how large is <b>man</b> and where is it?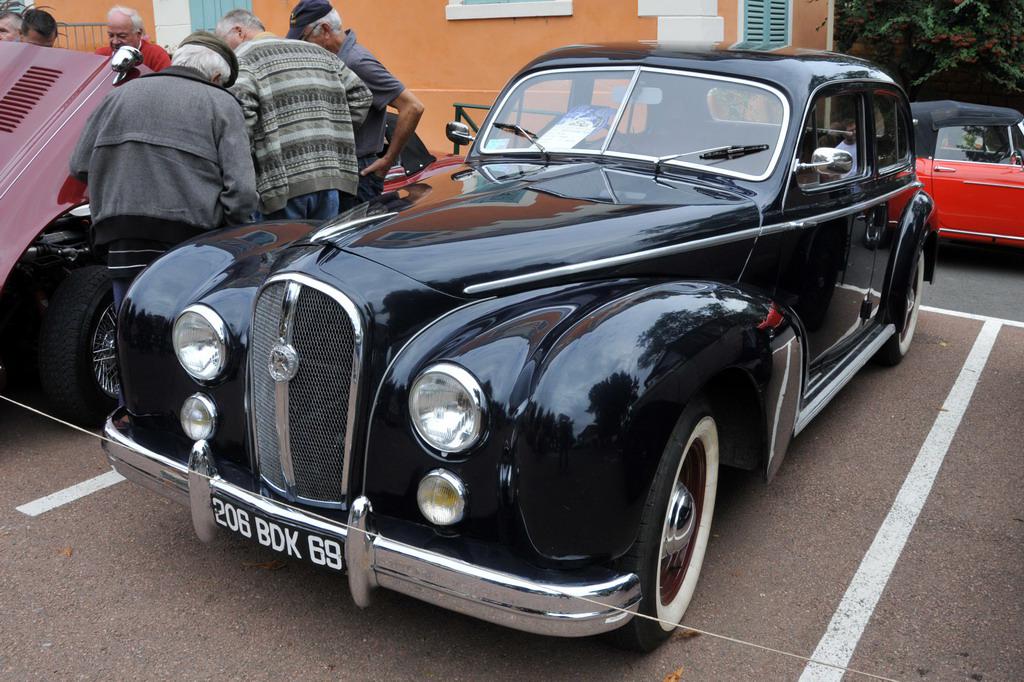
Bounding box: <box>207,6,373,222</box>.
